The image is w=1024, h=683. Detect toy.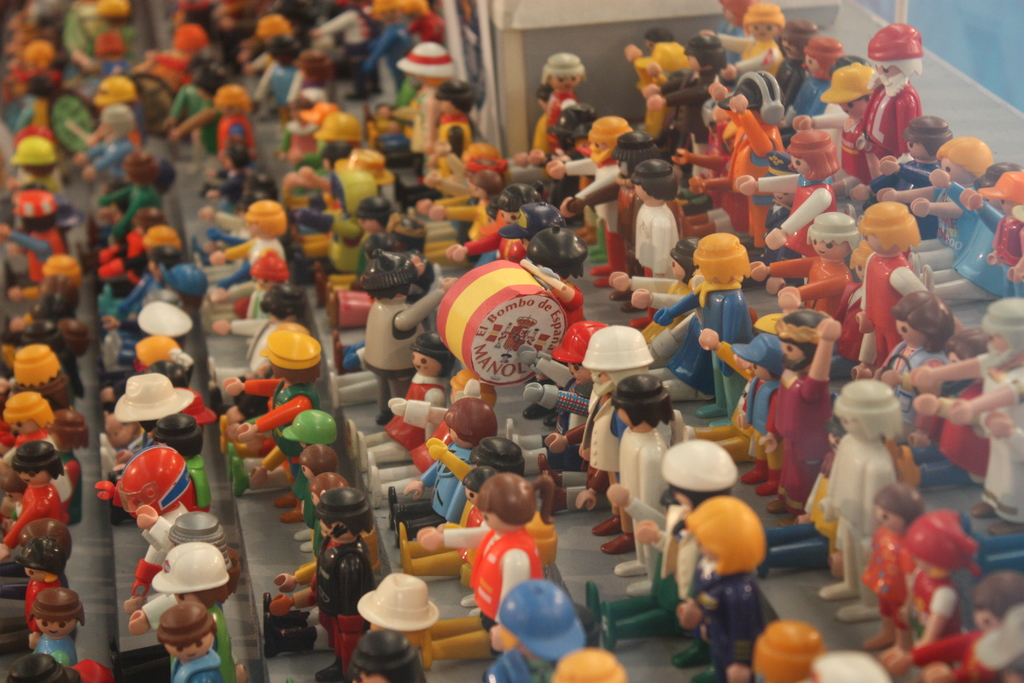
Detection: rect(888, 294, 957, 403).
